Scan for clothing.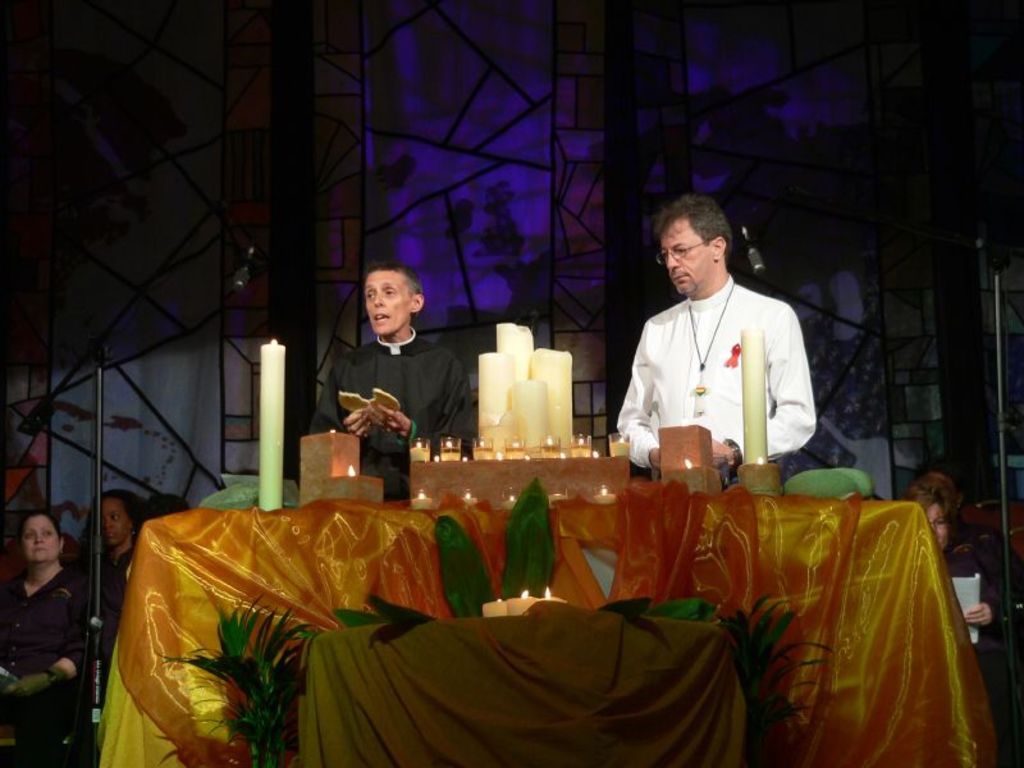
Scan result: detection(0, 566, 93, 767).
